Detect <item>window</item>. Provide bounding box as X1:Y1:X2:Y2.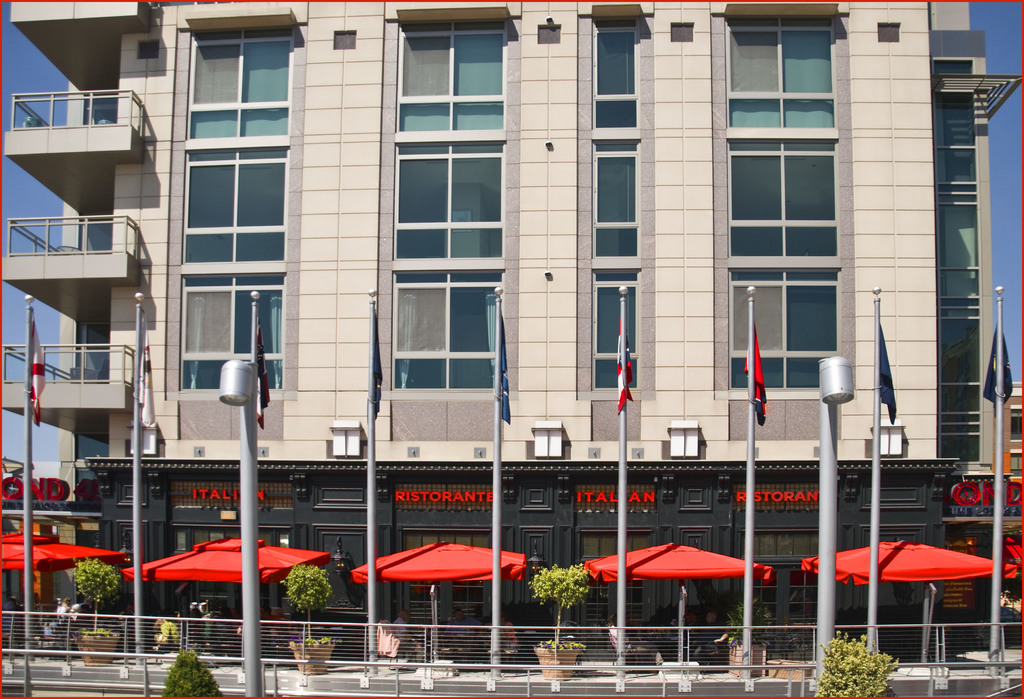
402:531:495:621.
